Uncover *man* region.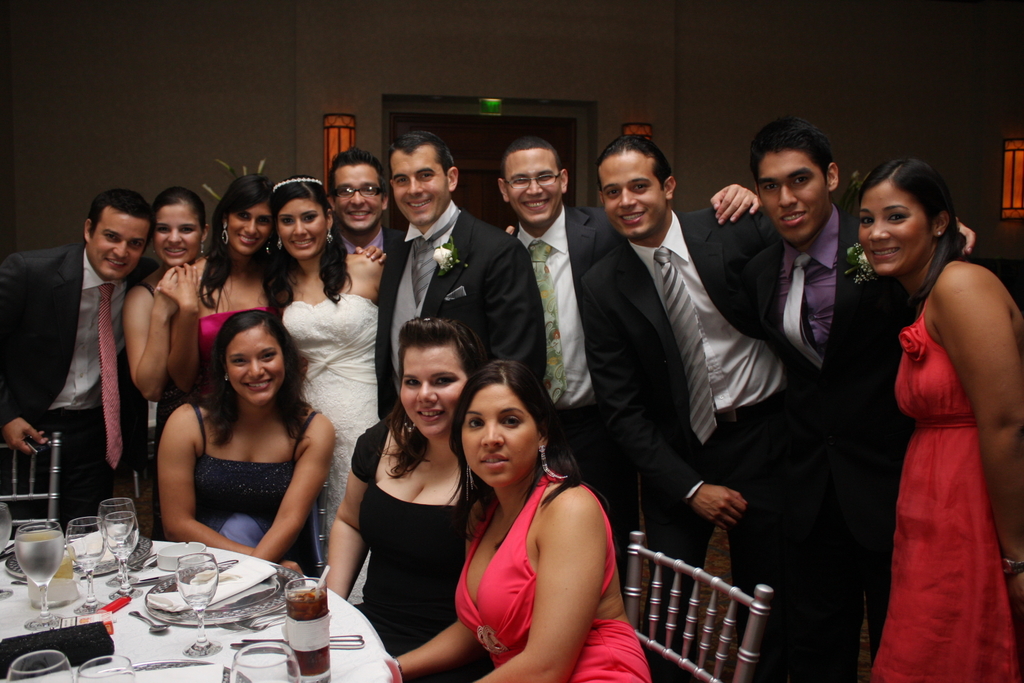
Uncovered: {"x1": 325, "y1": 151, "x2": 390, "y2": 261}.
